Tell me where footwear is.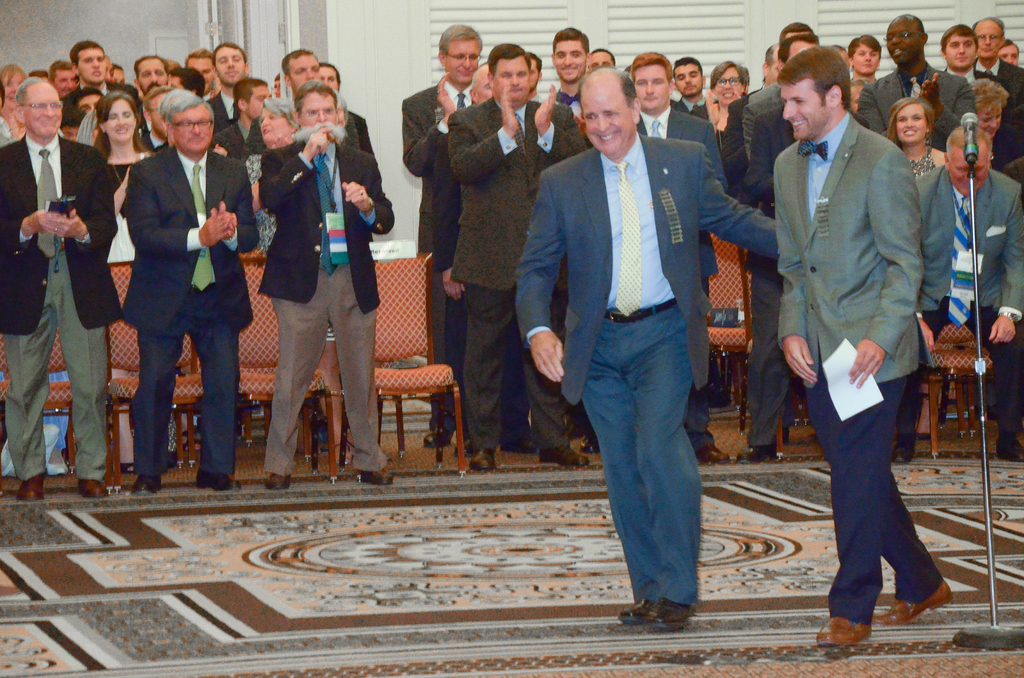
footwear is at locate(891, 433, 916, 465).
